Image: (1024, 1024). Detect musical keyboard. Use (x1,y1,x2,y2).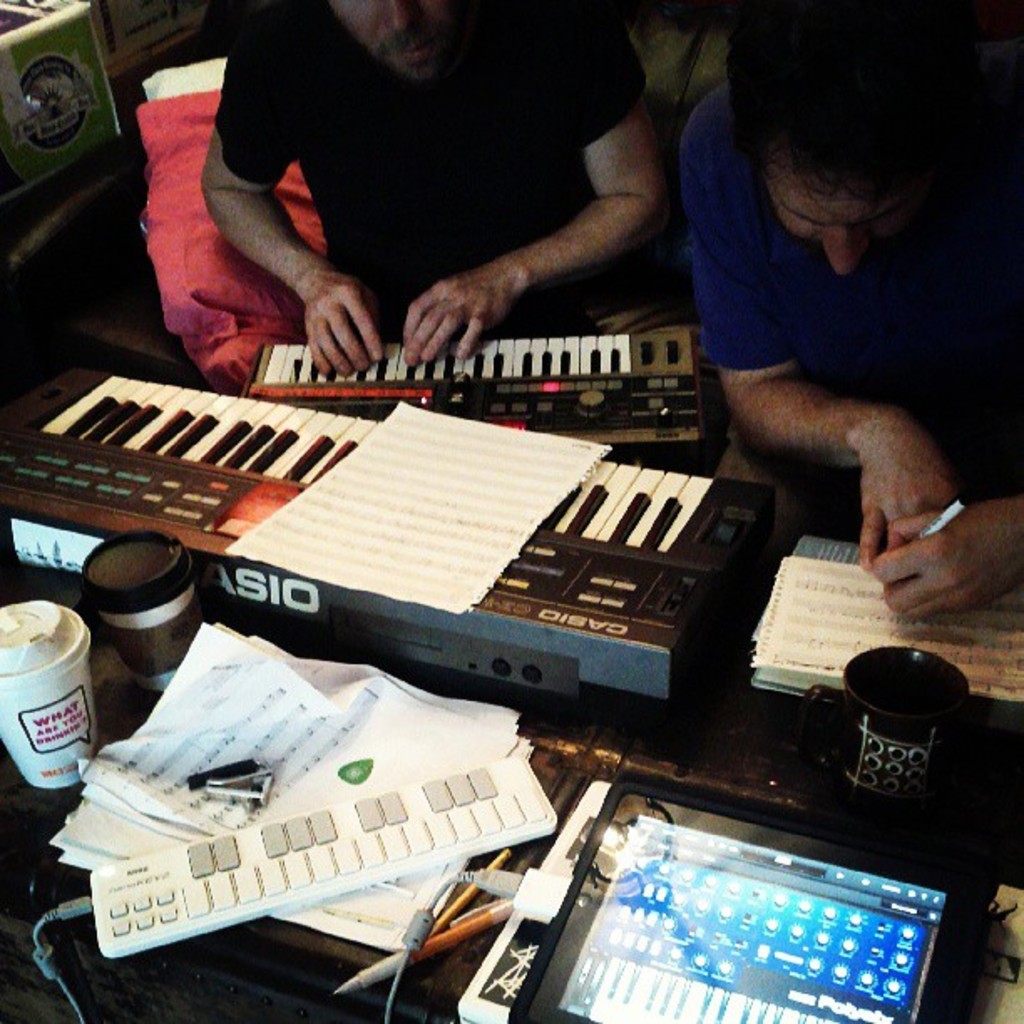
(239,330,716,447).
